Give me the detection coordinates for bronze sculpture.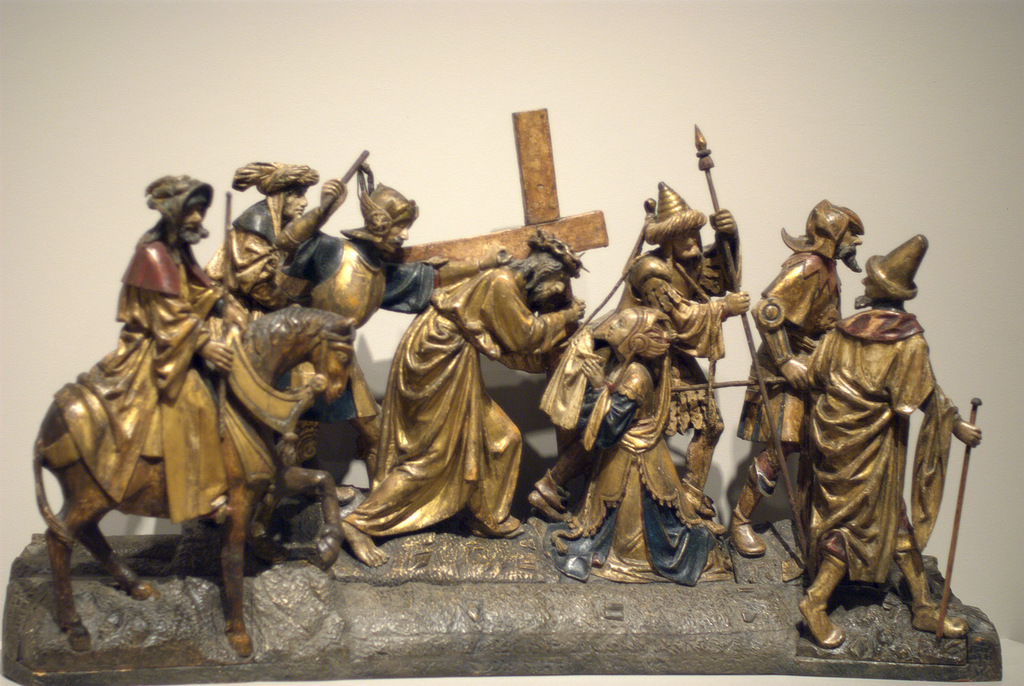
region(276, 150, 514, 552).
